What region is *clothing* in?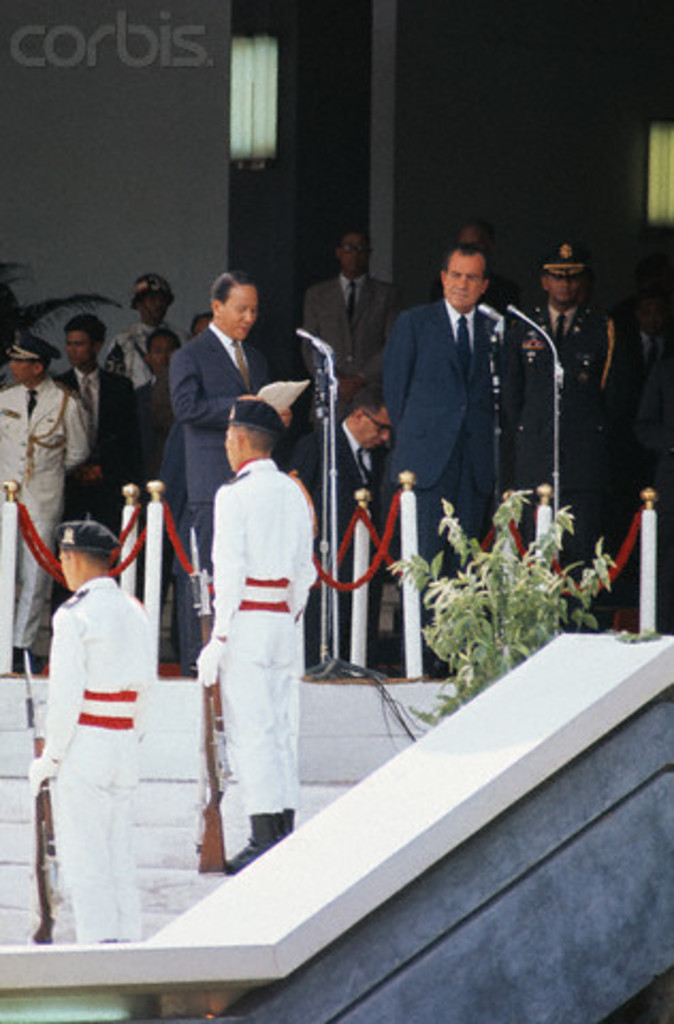
bbox=(168, 324, 275, 663).
